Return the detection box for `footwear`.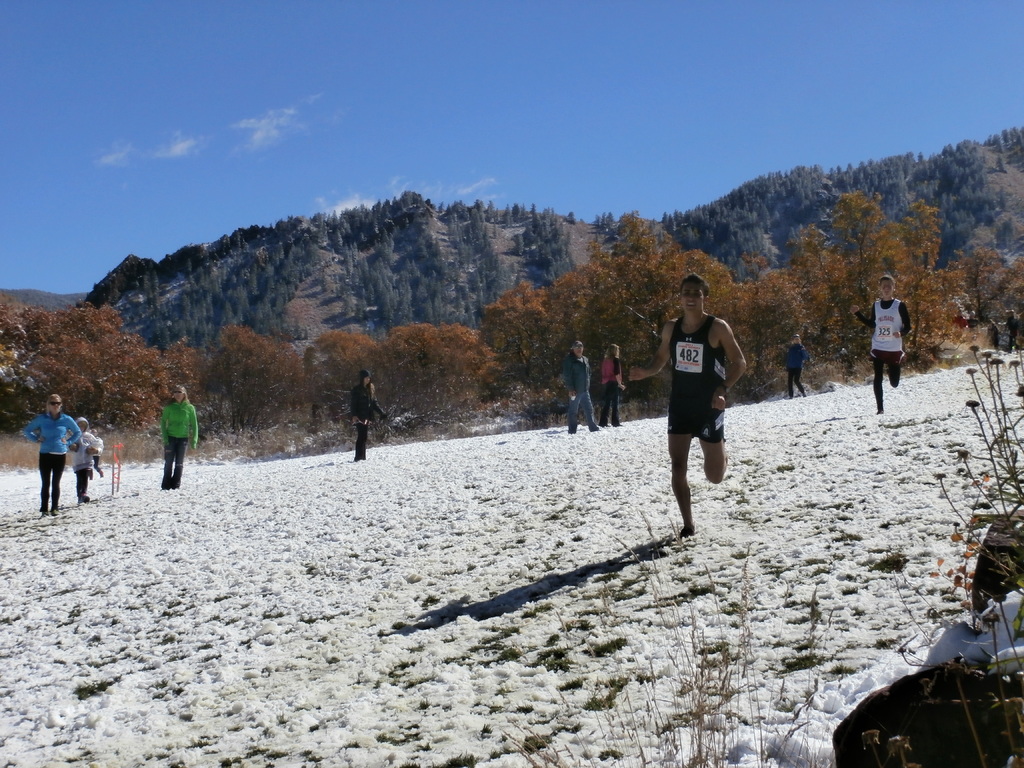
Rect(803, 390, 805, 397).
